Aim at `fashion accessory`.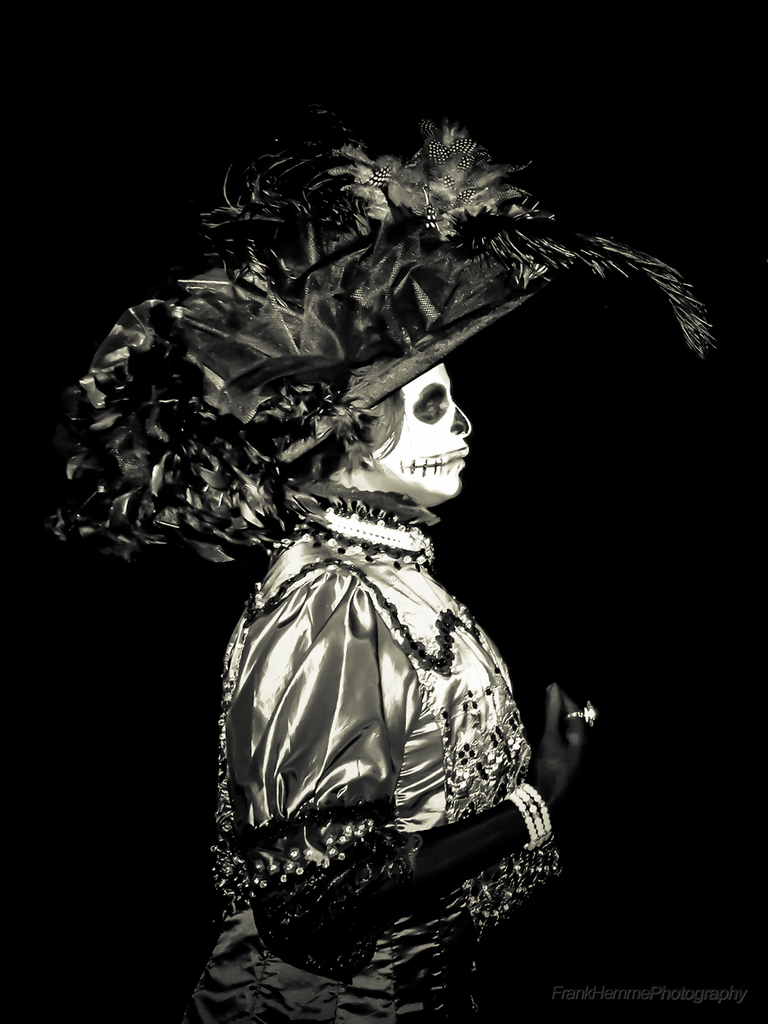
Aimed at x1=502 y1=785 x2=558 y2=858.
